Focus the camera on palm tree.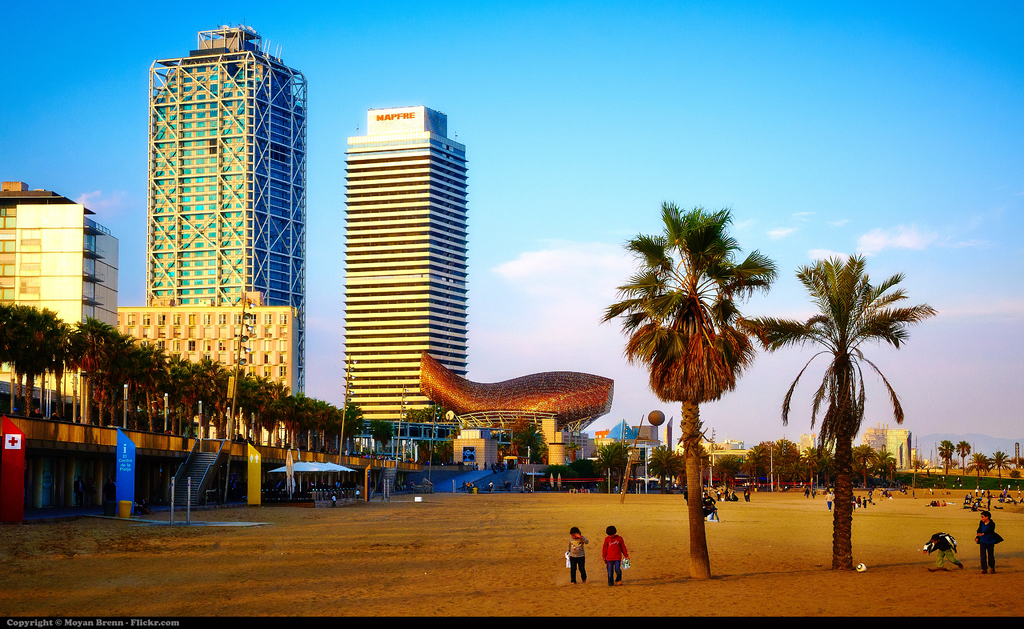
Focus region: bbox(623, 207, 743, 542).
